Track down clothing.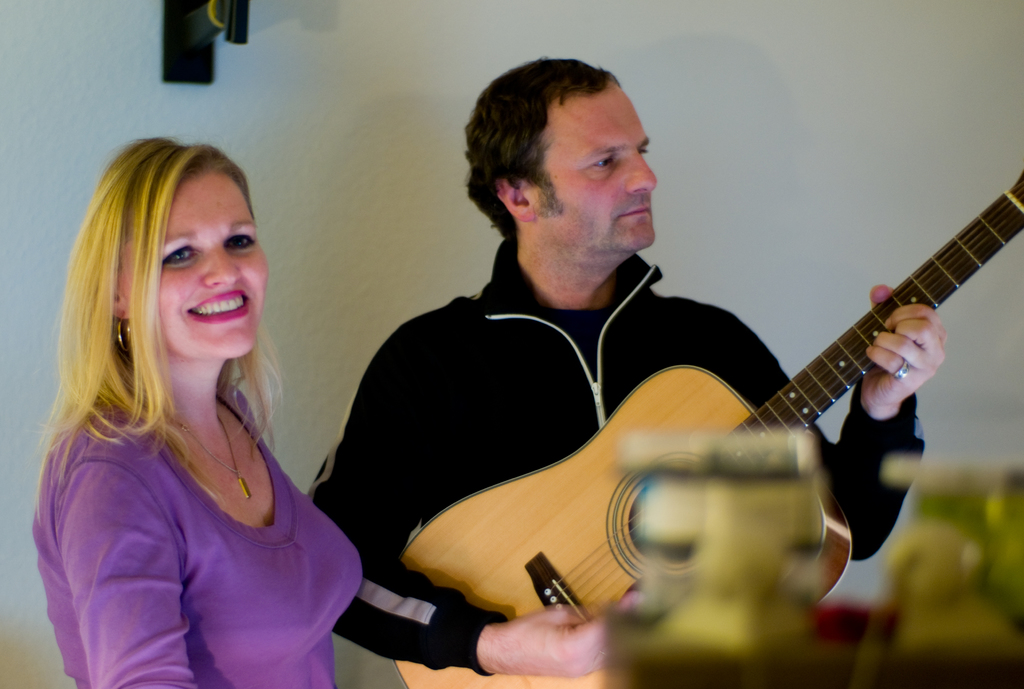
Tracked to x1=23, y1=368, x2=365, y2=675.
